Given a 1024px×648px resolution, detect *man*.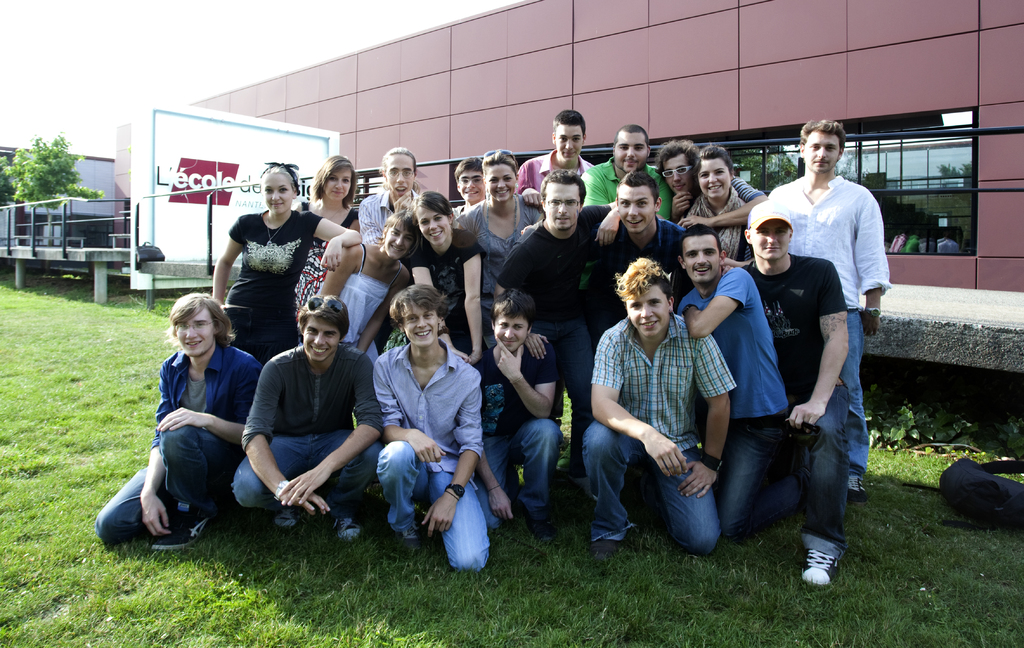
detection(516, 112, 595, 208).
